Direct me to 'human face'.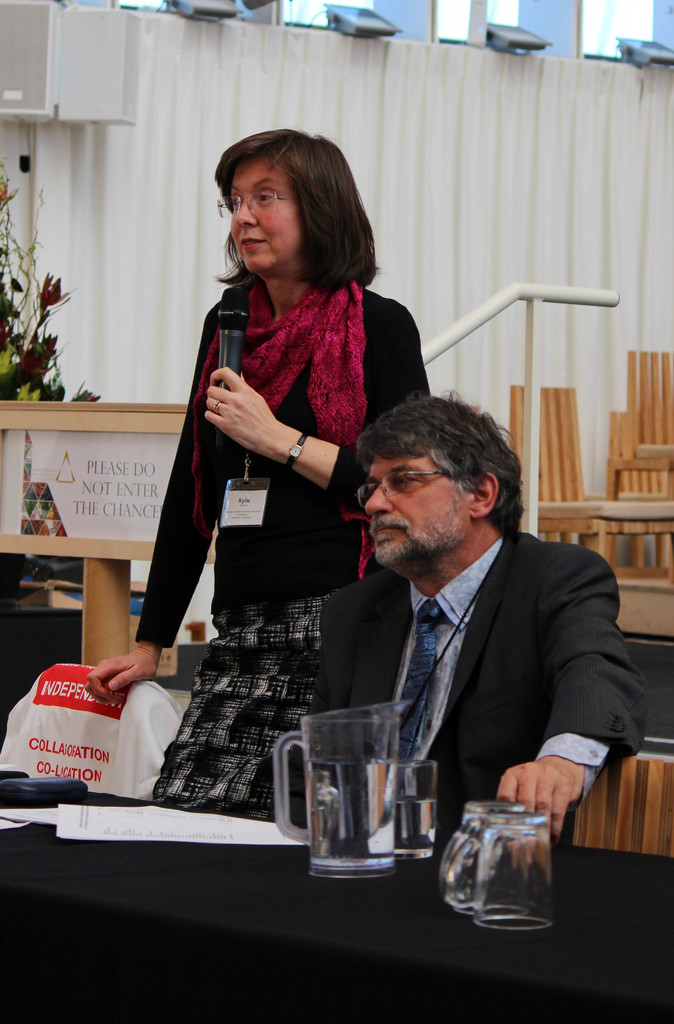
Direction: left=223, top=155, right=302, bottom=271.
